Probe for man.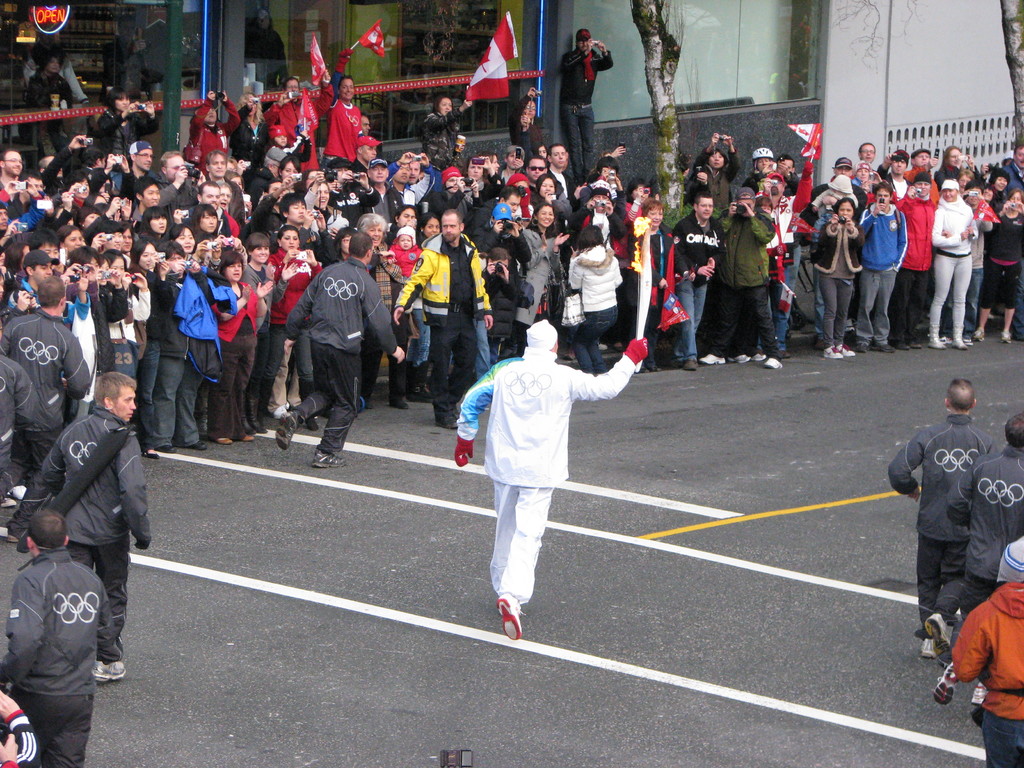
Probe result: 125, 140, 154, 195.
